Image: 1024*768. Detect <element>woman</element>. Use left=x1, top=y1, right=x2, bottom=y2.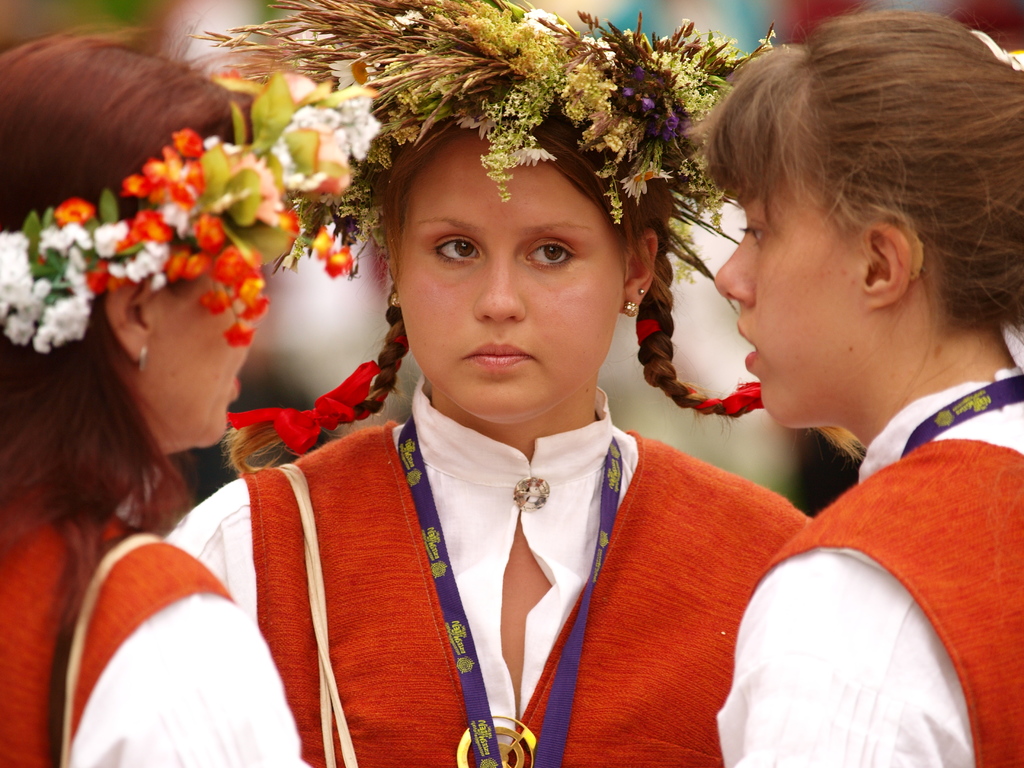
left=181, top=0, right=813, bottom=767.
